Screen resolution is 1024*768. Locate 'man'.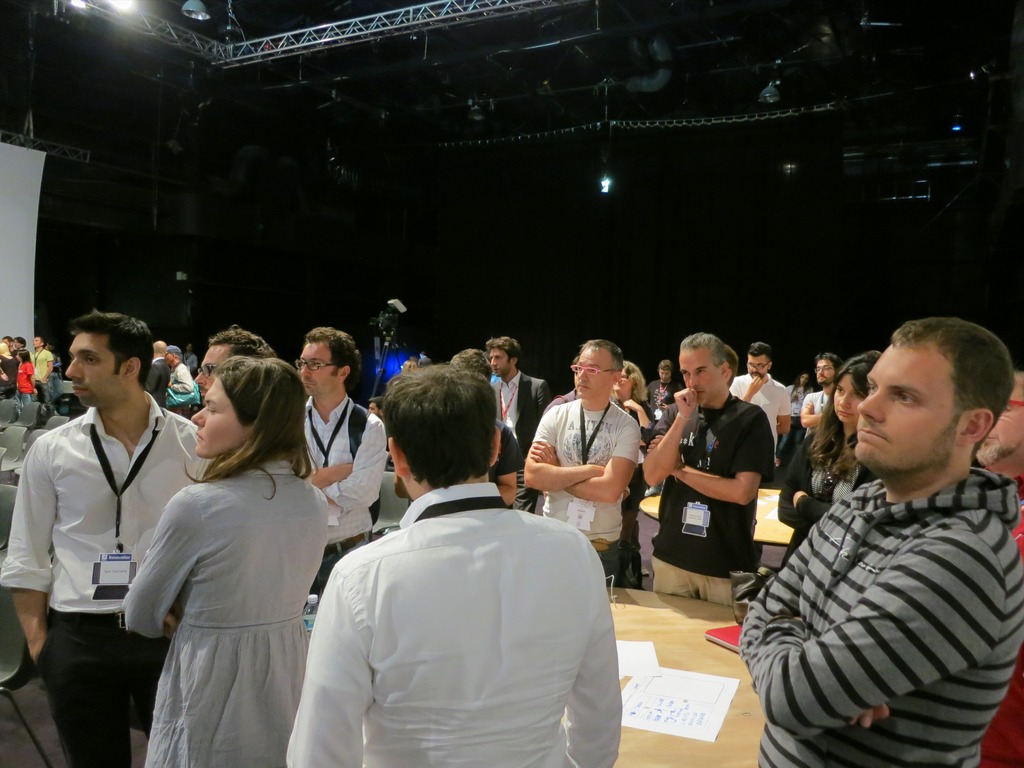
{"left": 520, "top": 337, "right": 639, "bottom": 584}.
